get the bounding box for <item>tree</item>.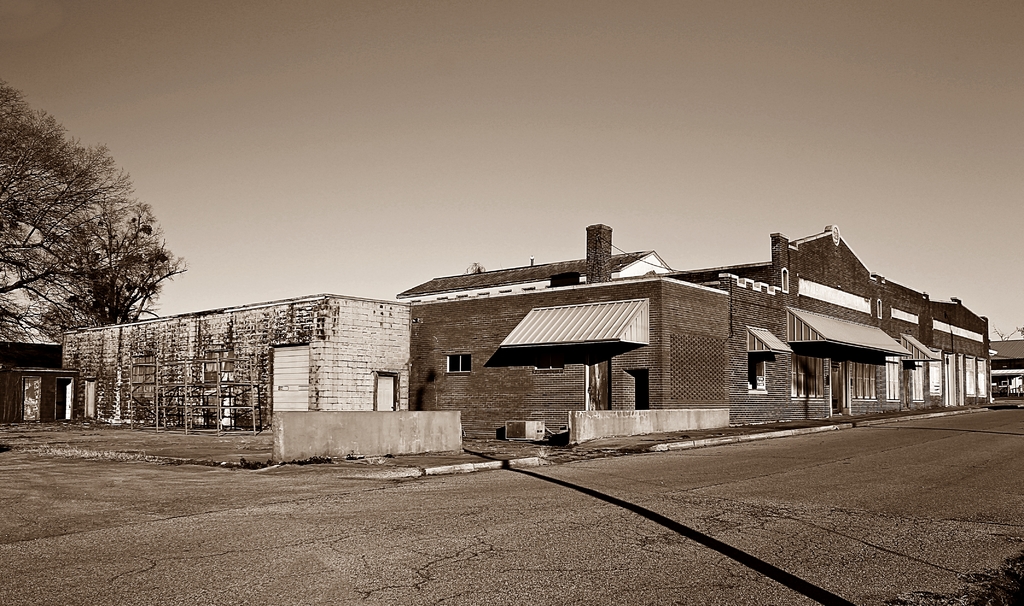
rect(0, 80, 162, 341).
